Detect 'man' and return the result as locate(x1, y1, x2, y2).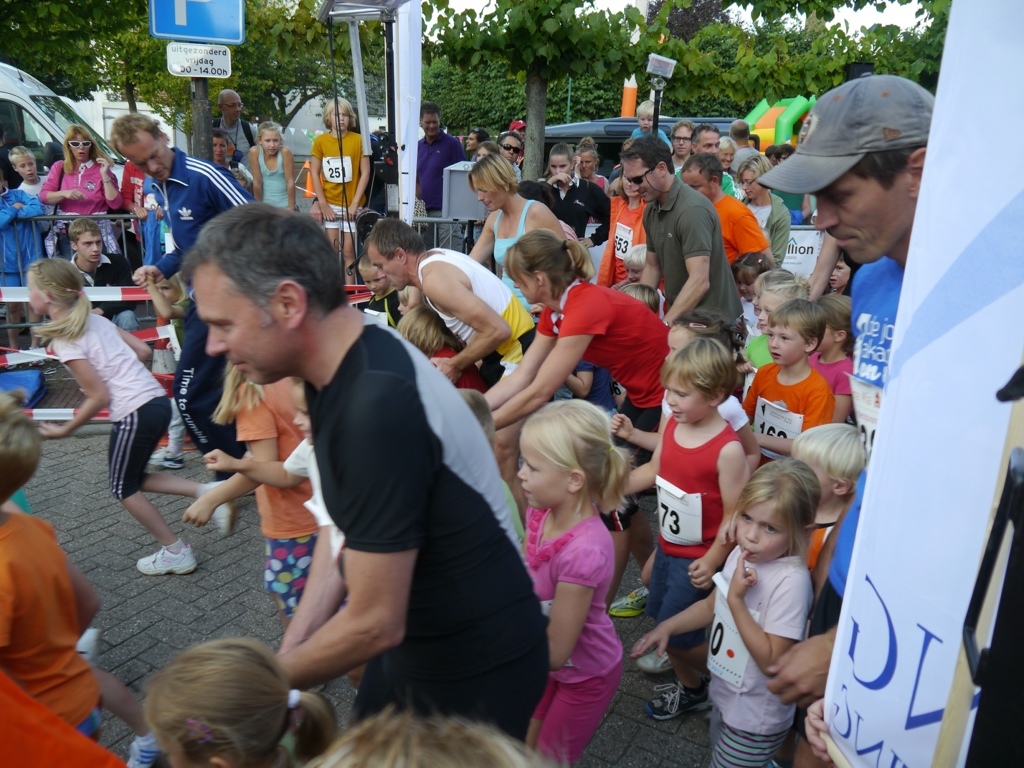
locate(219, 93, 260, 158).
